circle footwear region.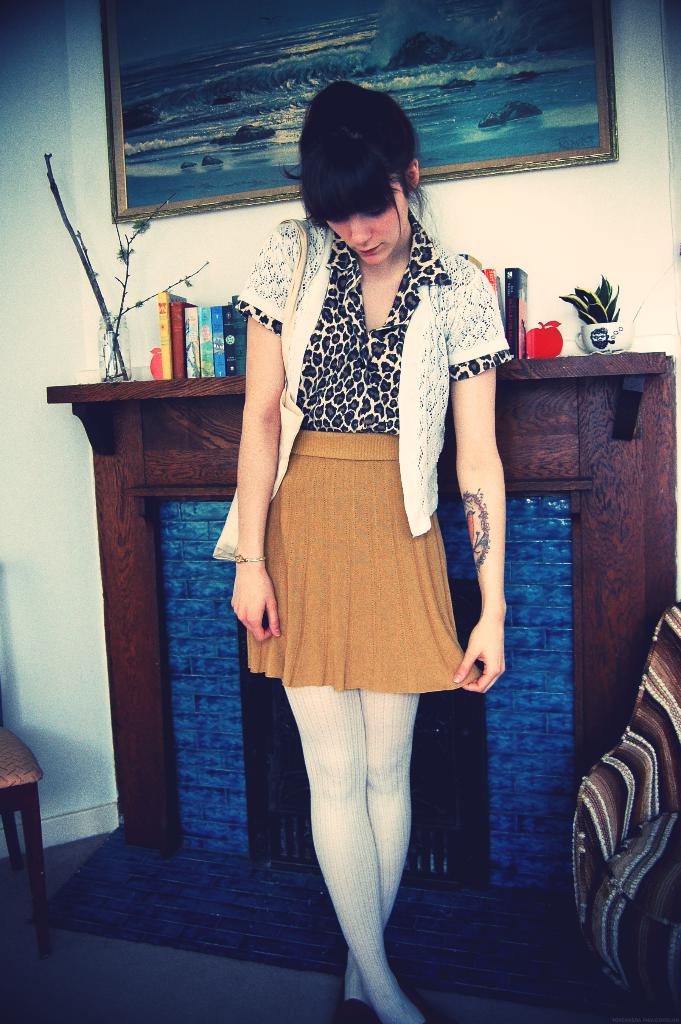
Region: [left=336, top=953, right=397, bottom=1023].
